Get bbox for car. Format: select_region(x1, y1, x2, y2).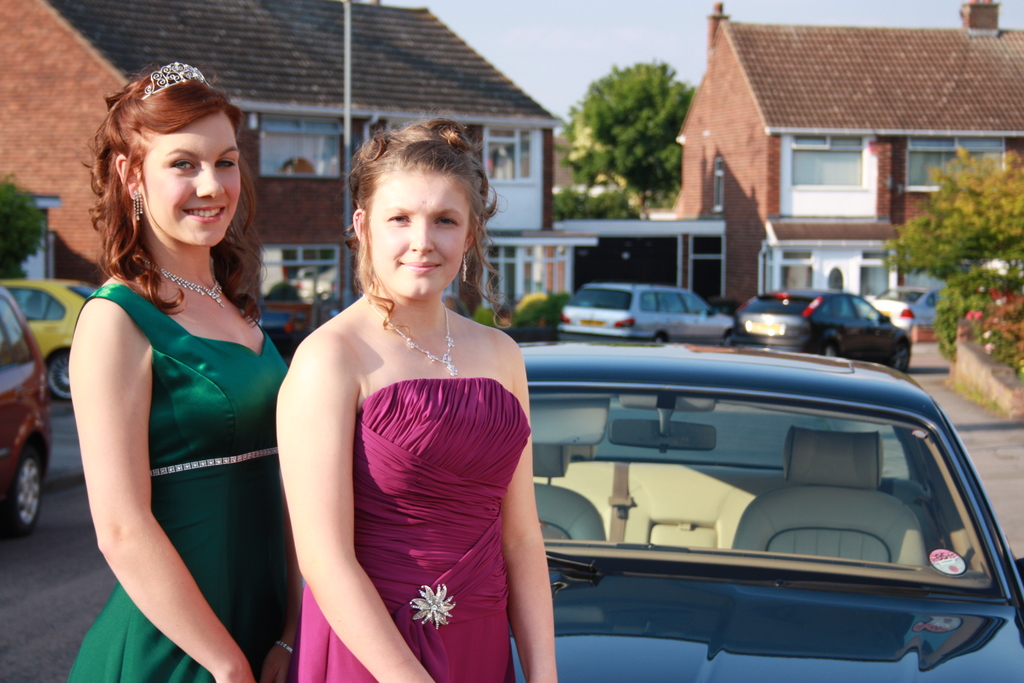
select_region(875, 279, 950, 329).
